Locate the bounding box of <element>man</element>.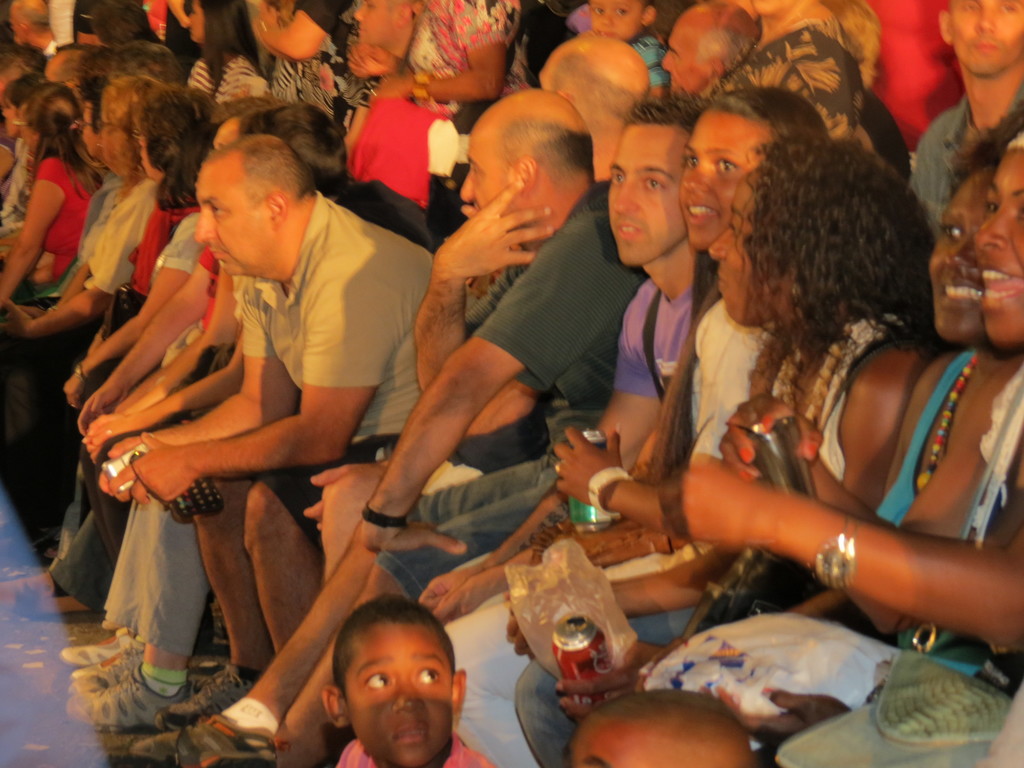
Bounding box: BBox(659, 0, 766, 93).
